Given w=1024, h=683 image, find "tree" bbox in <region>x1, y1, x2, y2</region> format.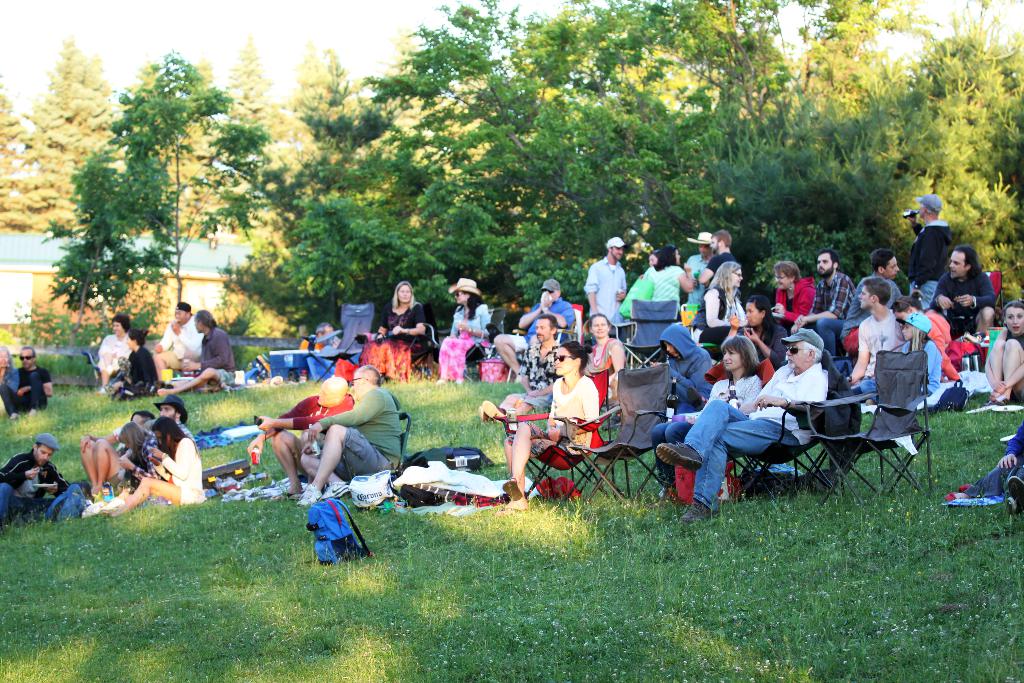
<region>639, 0, 814, 248</region>.
